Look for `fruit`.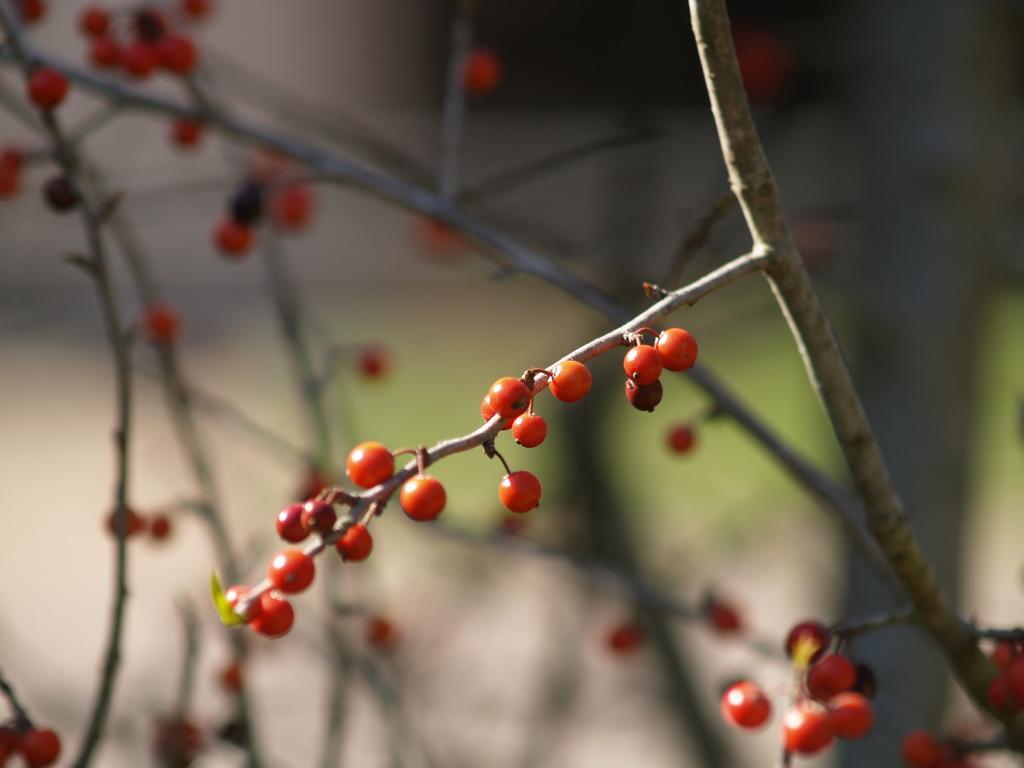
Found: 494 474 535 511.
